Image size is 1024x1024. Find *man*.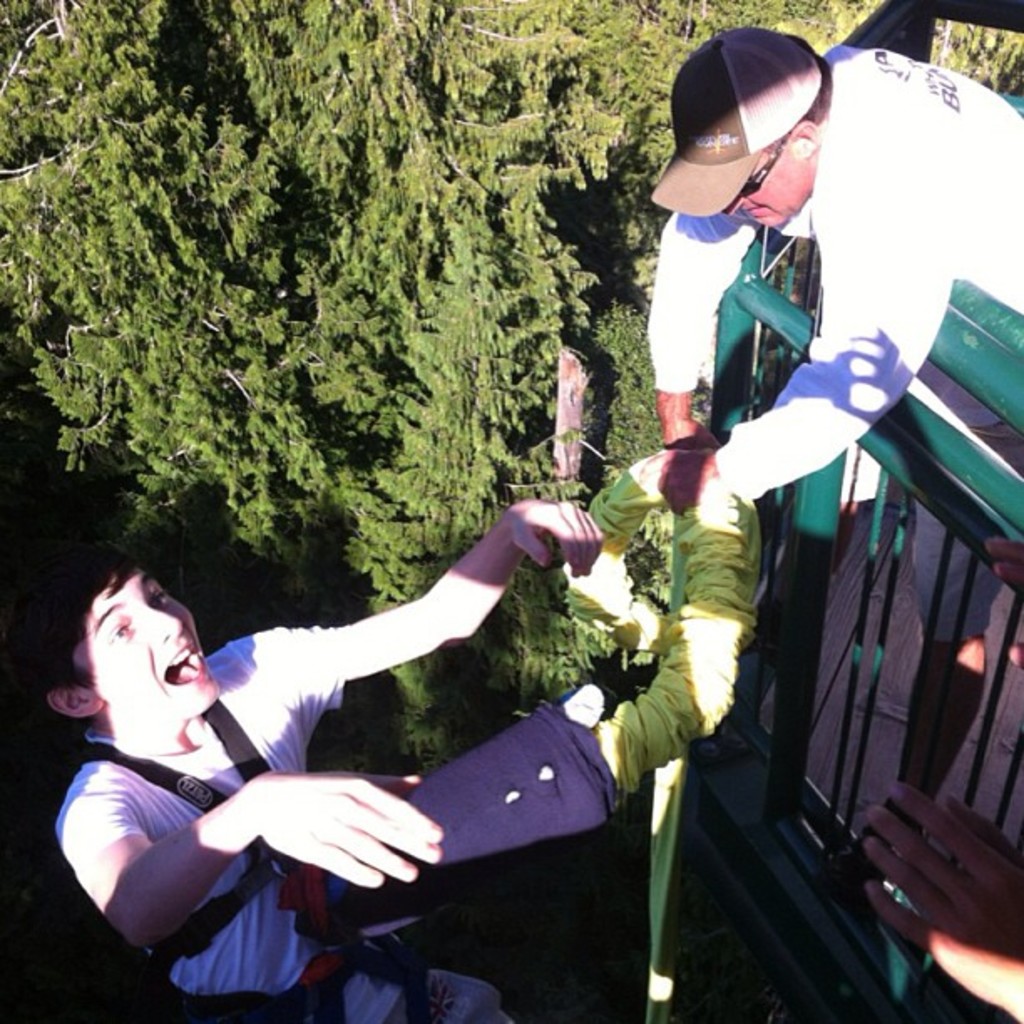
{"left": 0, "top": 519, "right": 606, "bottom": 1022}.
